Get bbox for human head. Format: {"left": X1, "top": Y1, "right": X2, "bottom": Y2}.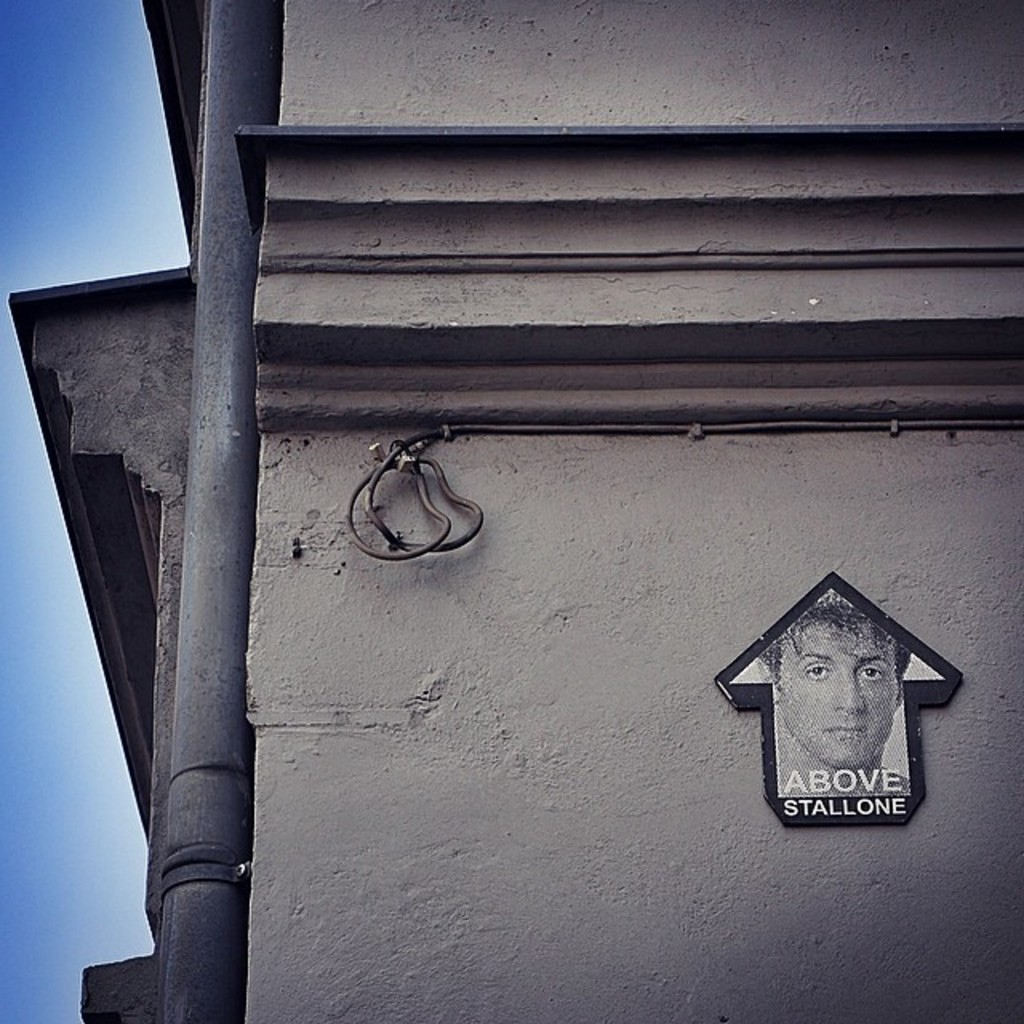
{"left": 750, "top": 587, "right": 922, "bottom": 773}.
